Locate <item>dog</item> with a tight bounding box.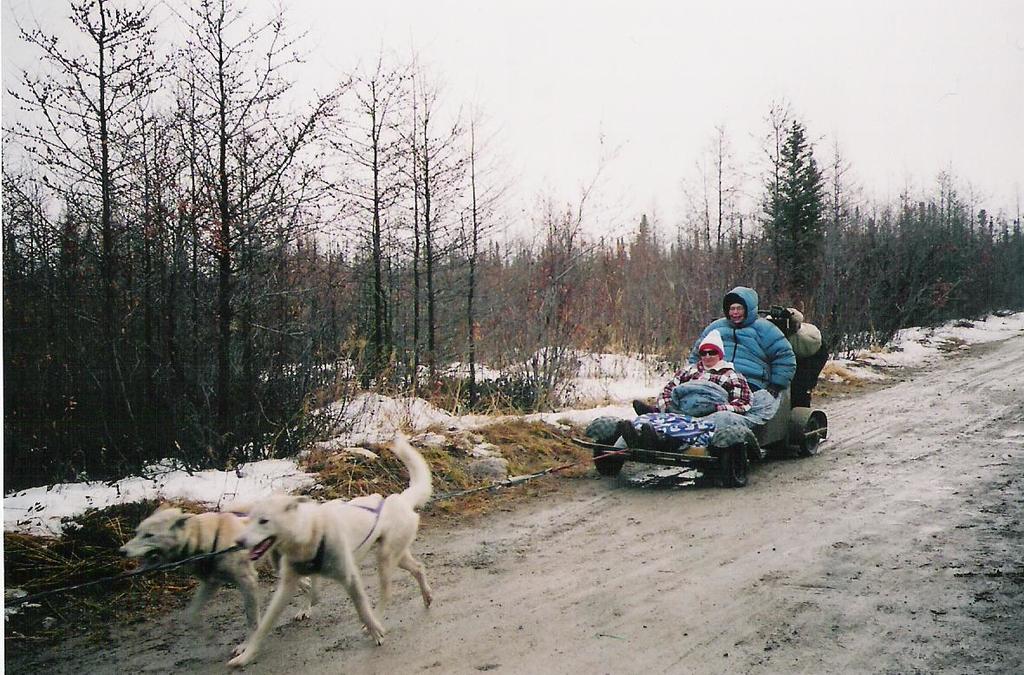
Rect(224, 433, 434, 670).
